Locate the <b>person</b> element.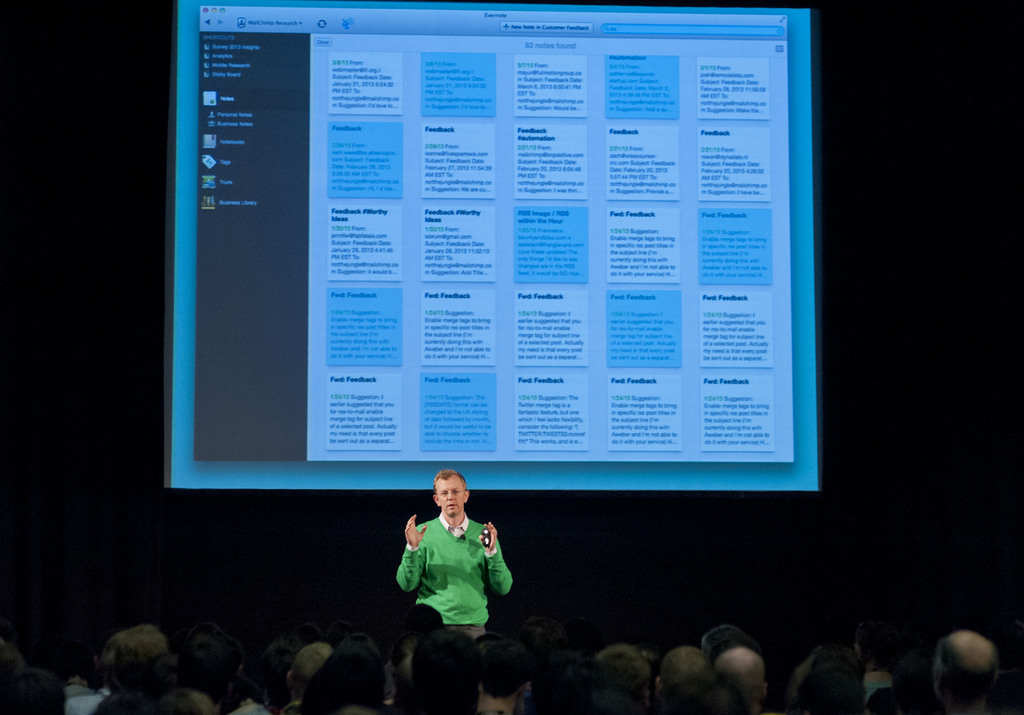
Element bbox: 652,644,721,714.
